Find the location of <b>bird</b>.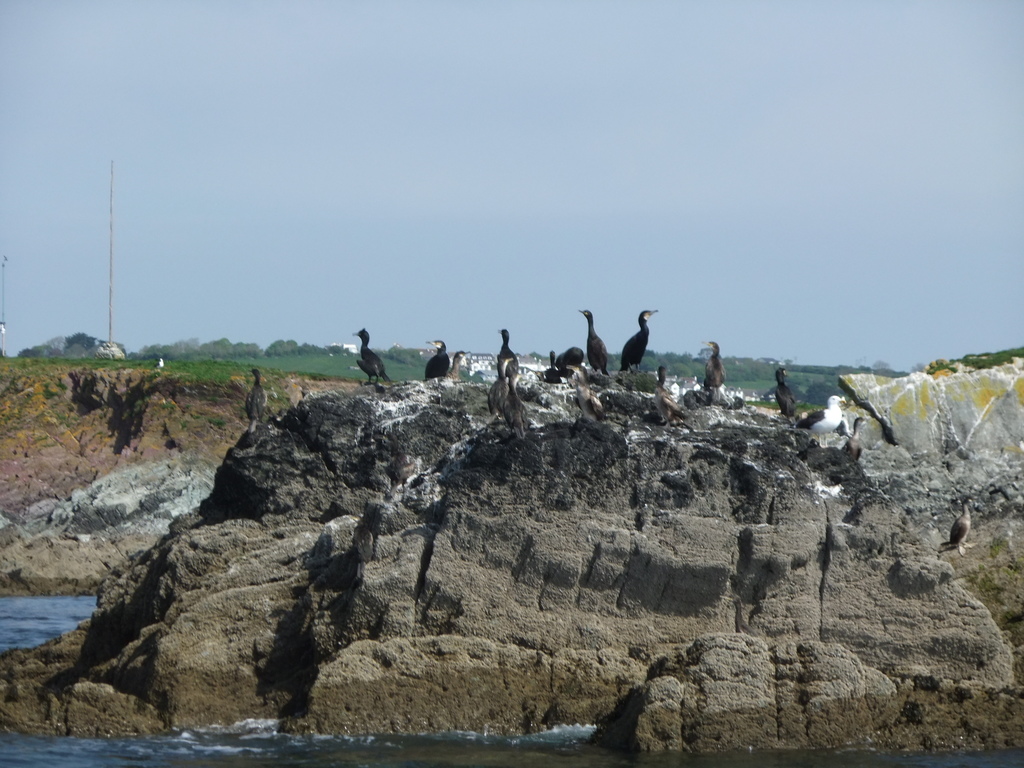
Location: select_region(352, 326, 394, 381).
